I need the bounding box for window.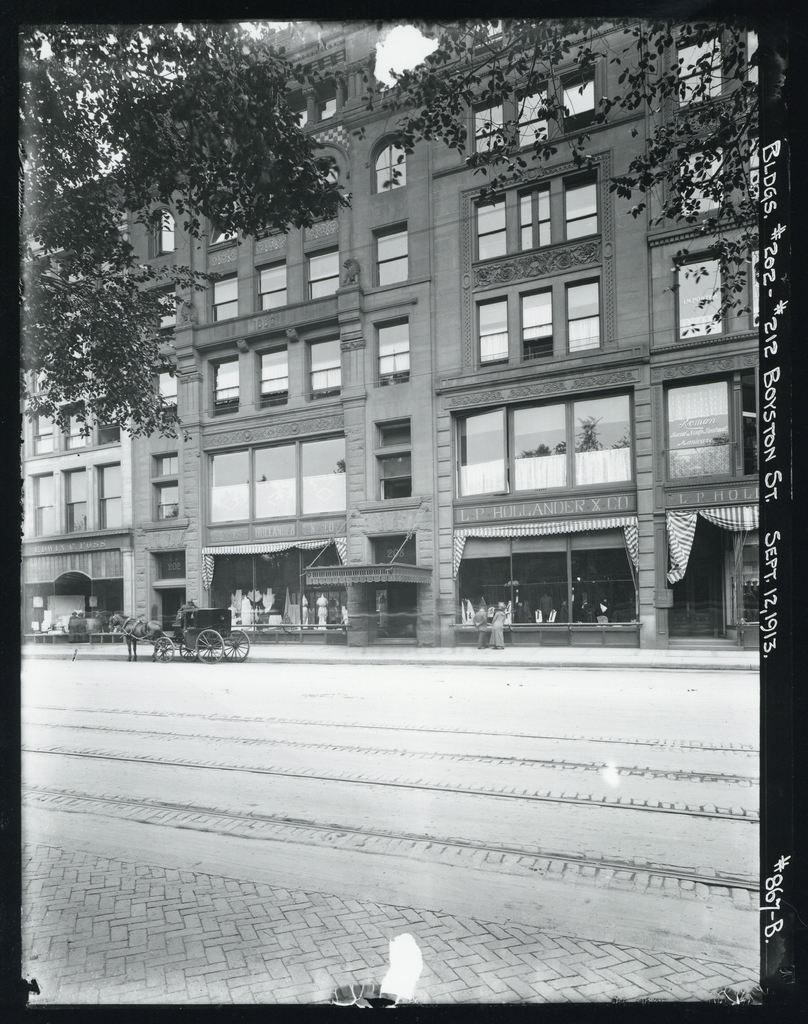
Here it is: [left=371, top=221, right=409, bottom=282].
